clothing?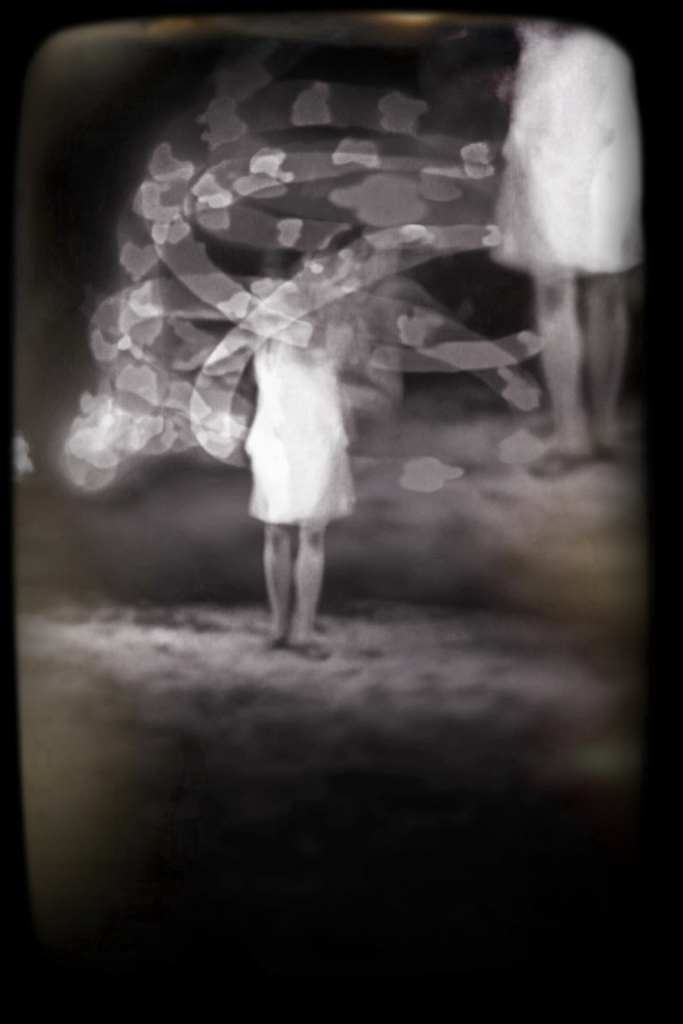
select_region(485, 21, 649, 277)
